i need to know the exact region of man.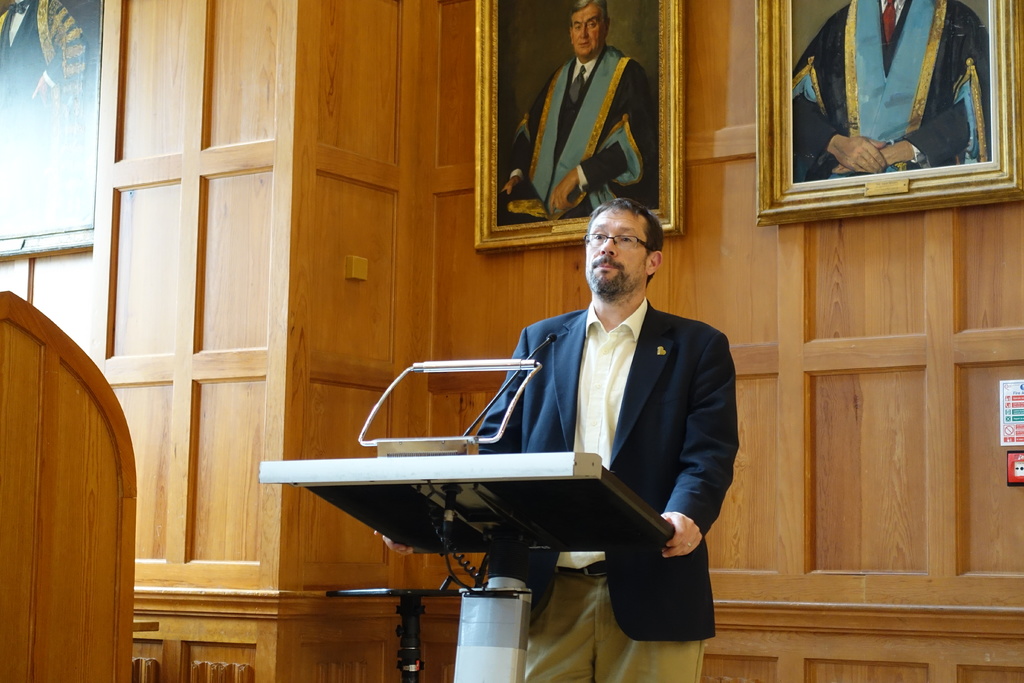
Region: bbox=[790, 0, 985, 173].
